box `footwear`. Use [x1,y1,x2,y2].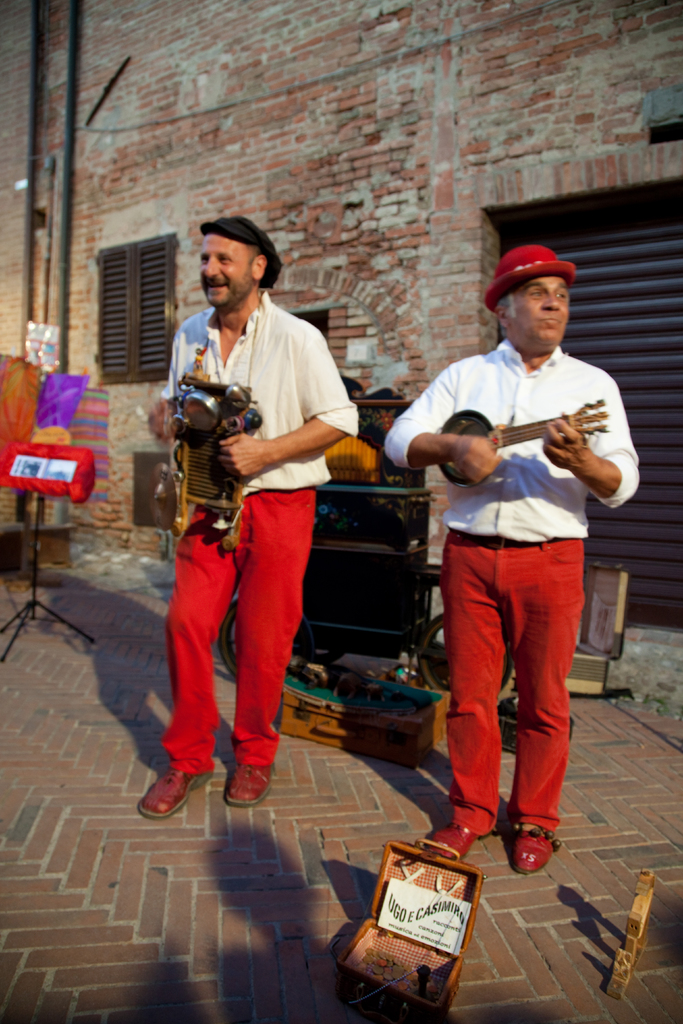
[226,757,282,810].
